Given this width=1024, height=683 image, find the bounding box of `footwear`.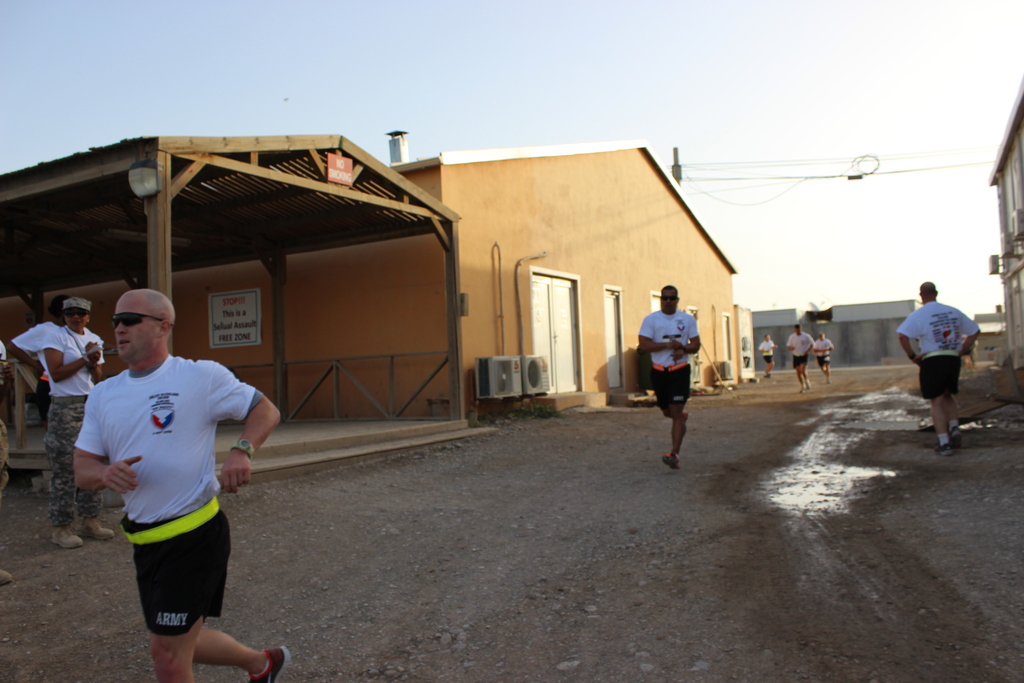
box=[764, 373, 772, 379].
